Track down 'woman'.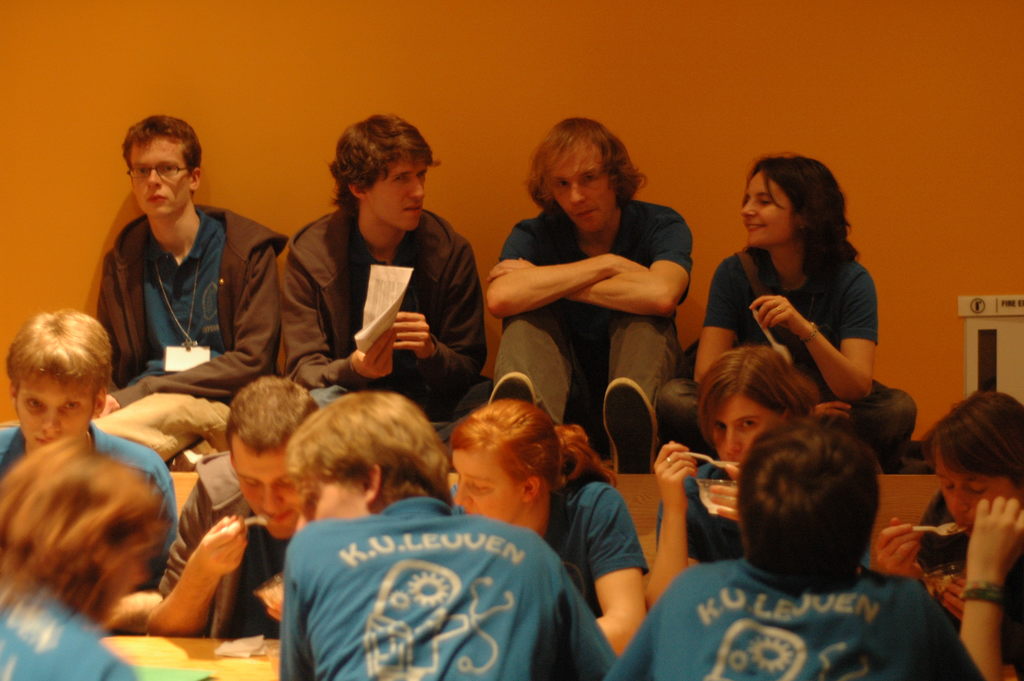
Tracked to [0, 430, 163, 680].
